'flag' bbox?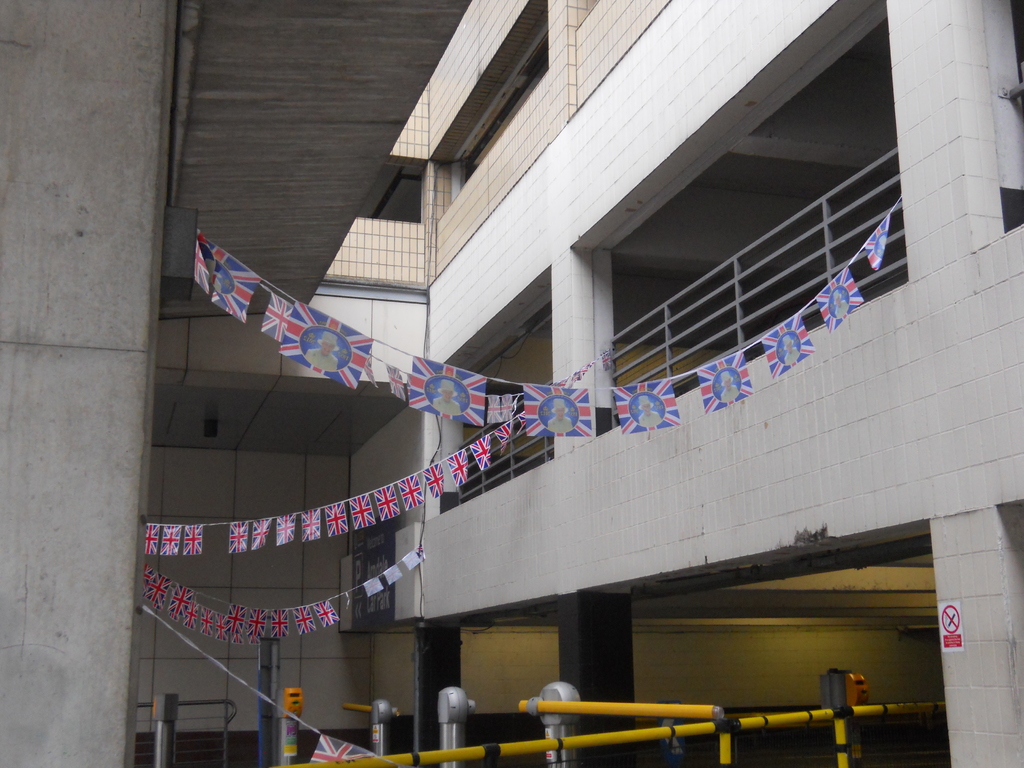
locate(275, 513, 297, 545)
